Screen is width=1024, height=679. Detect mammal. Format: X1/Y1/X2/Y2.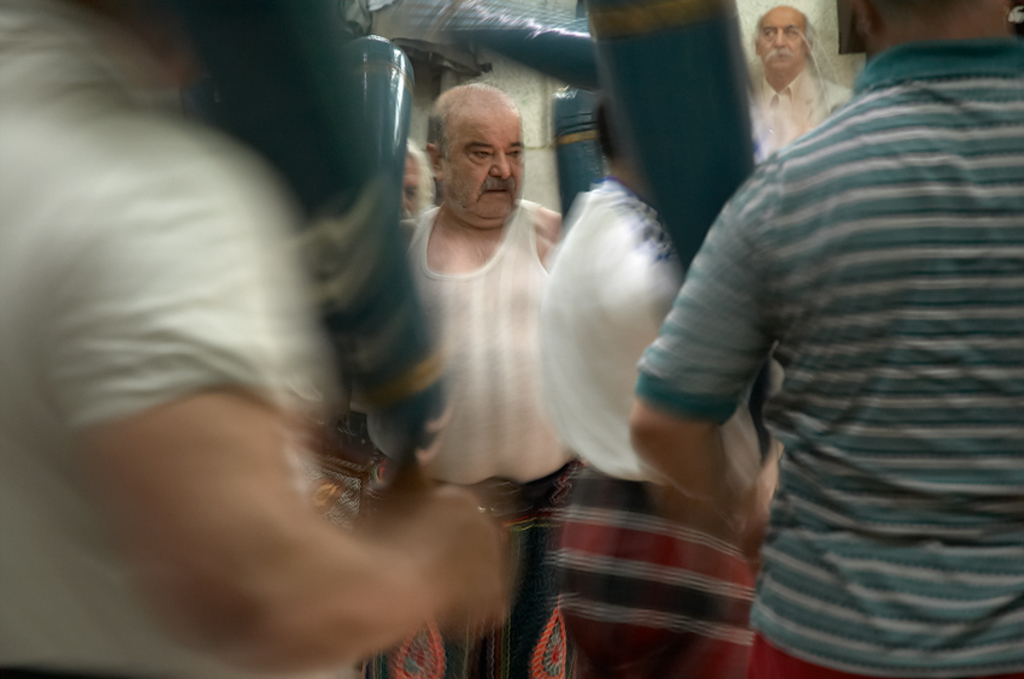
0/0/507/678.
